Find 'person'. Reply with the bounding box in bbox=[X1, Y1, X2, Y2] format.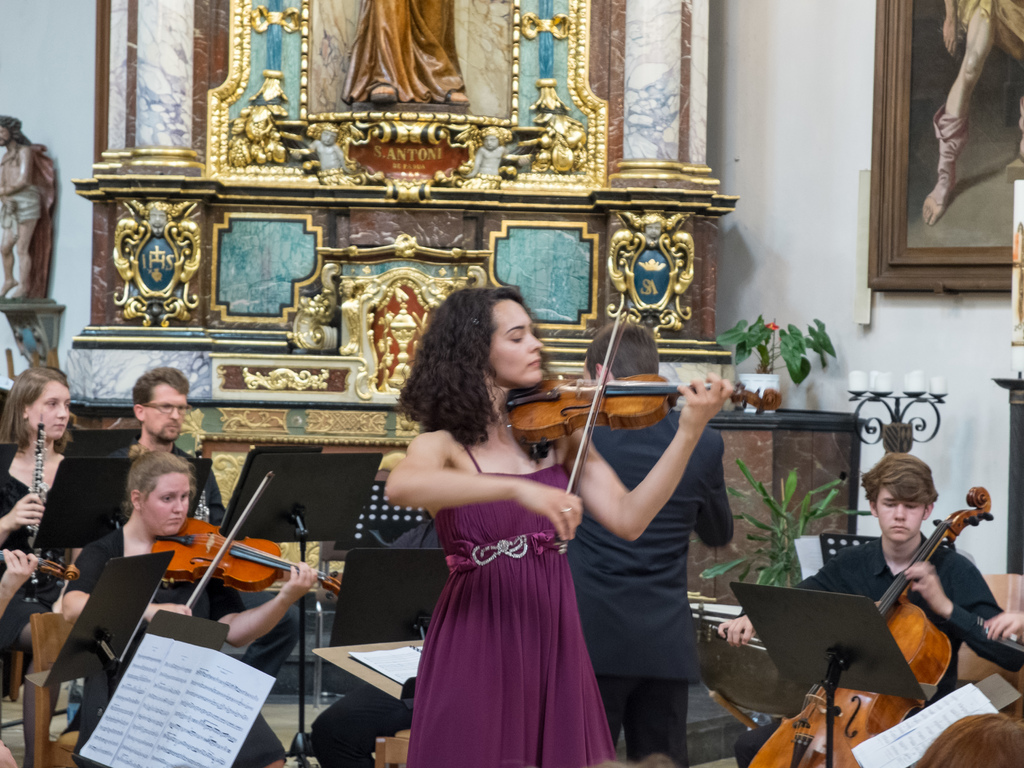
bbox=[715, 449, 1022, 767].
